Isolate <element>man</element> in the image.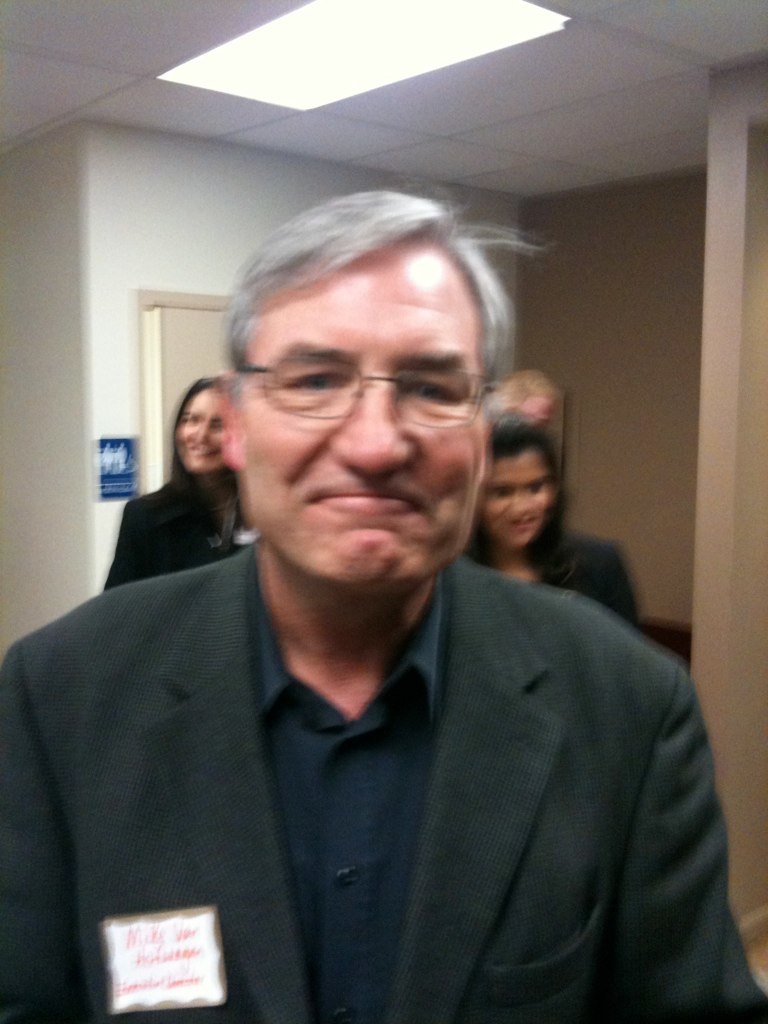
Isolated region: select_region(486, 372, 643, 626).
